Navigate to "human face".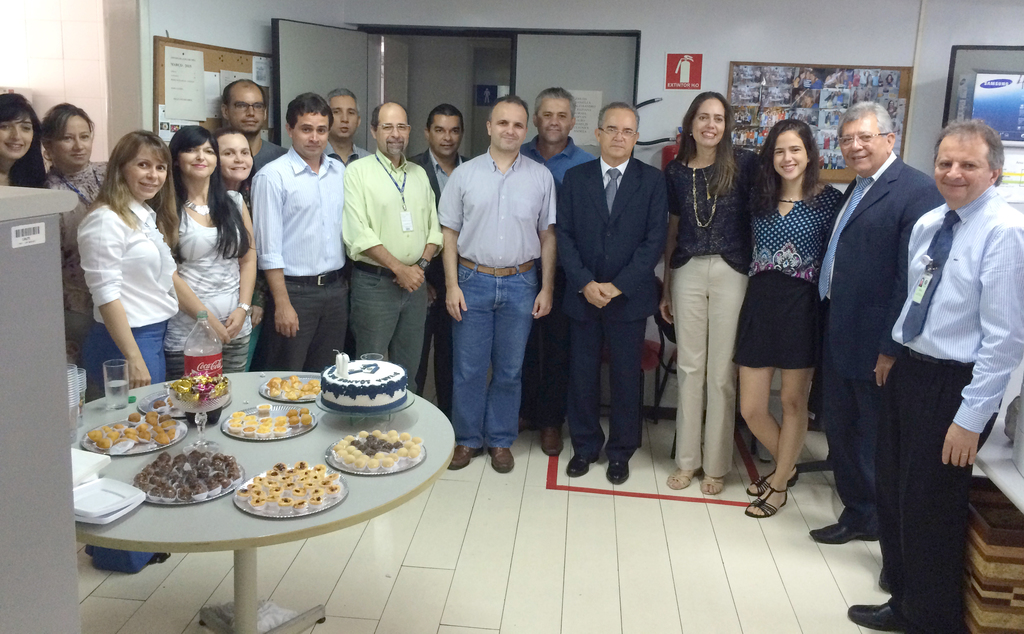
Navigation target: (left=934, top=133, right=991, bottom=203).
